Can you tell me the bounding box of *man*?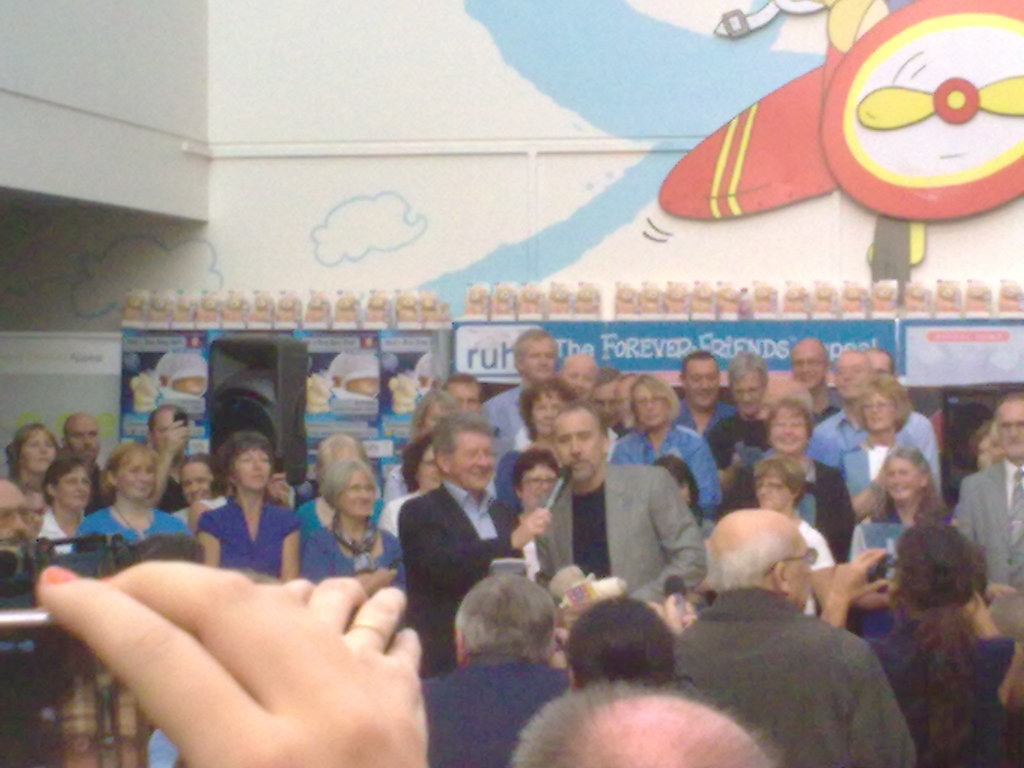
677 353 737 436.
